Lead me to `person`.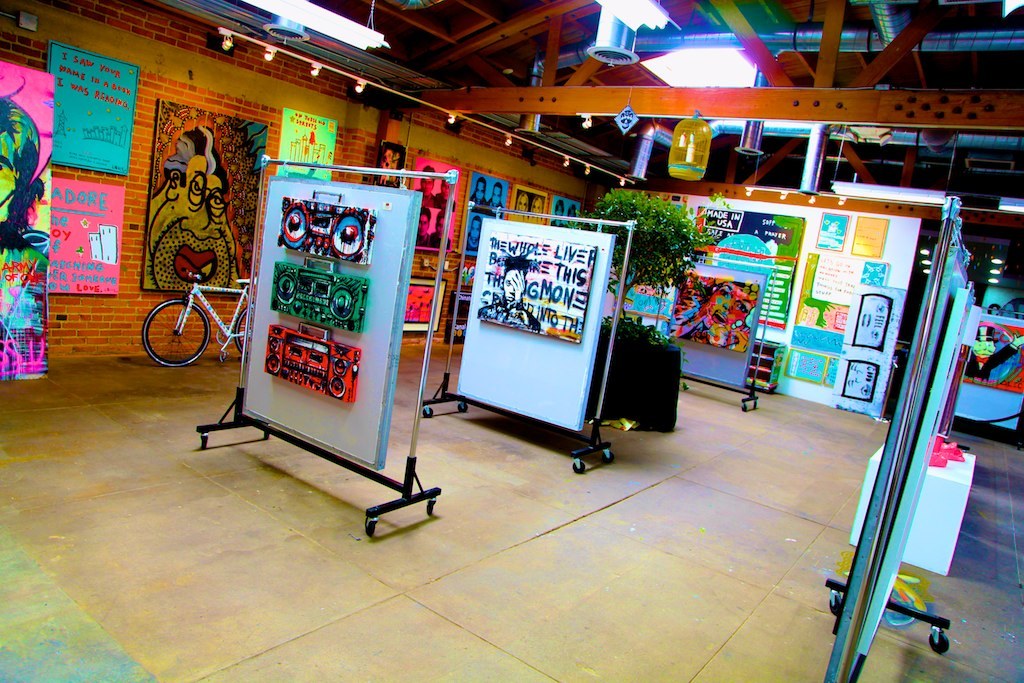
Lead to (477,256,542,333).
